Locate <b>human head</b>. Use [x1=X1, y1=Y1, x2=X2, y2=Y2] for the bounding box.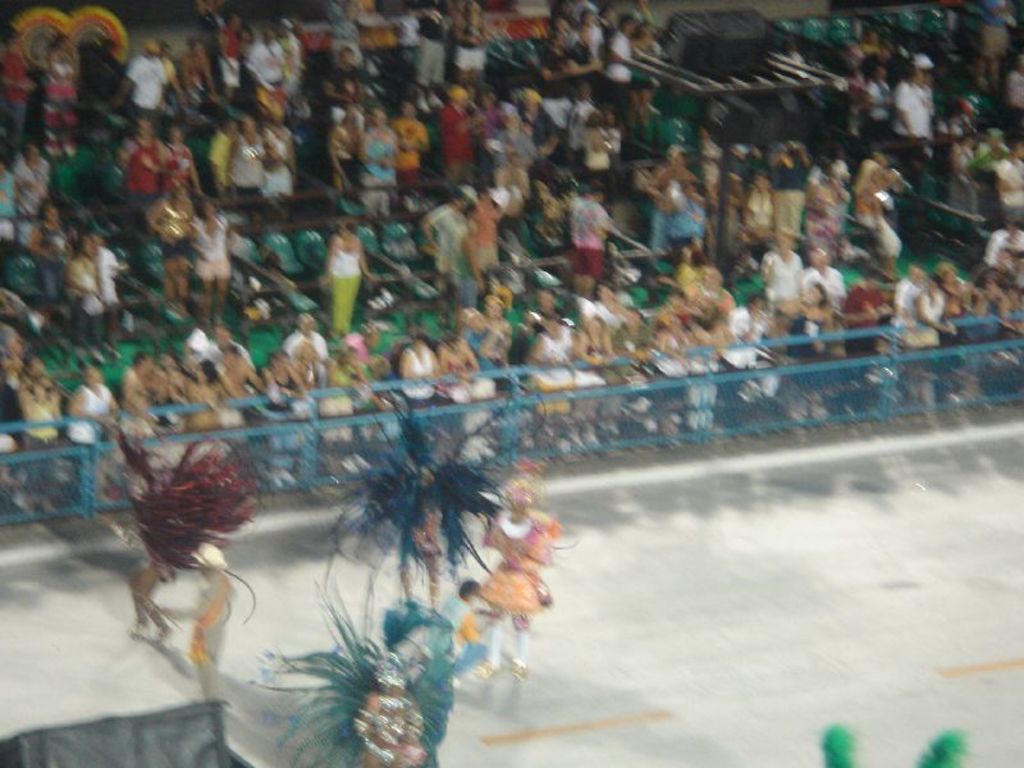
[x1=925, y1=275, x2=936, y2=296].
